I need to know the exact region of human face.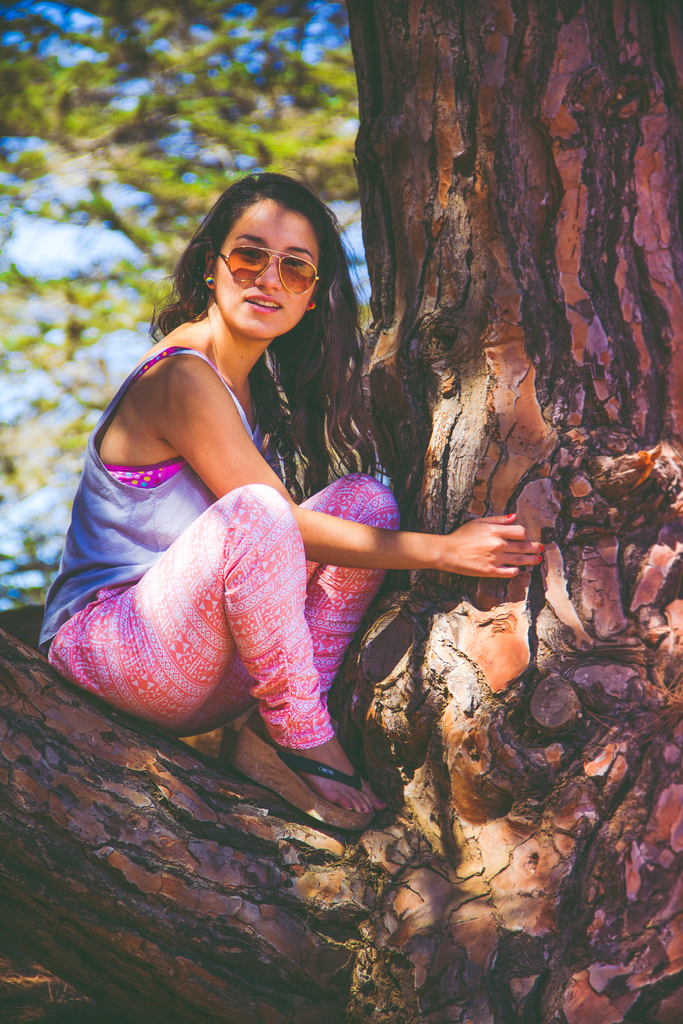
Region: [x1=213, y1=199, x2=320, y2=340].
